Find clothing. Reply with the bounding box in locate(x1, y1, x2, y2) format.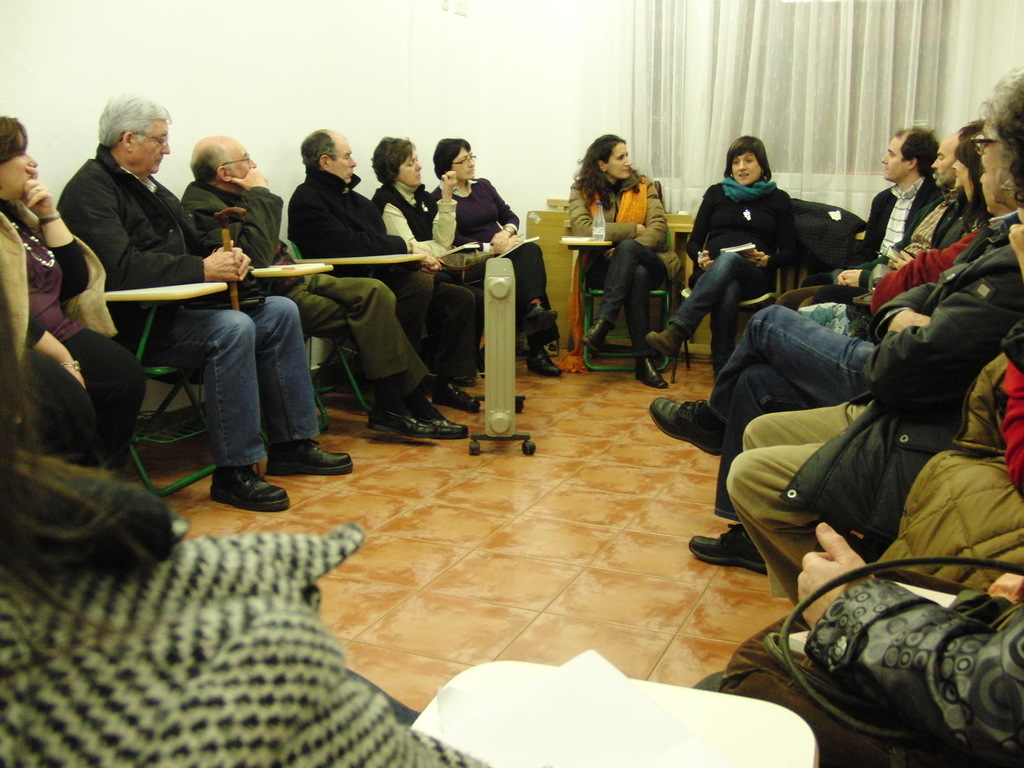
locate(806, 181, 941, 283).
